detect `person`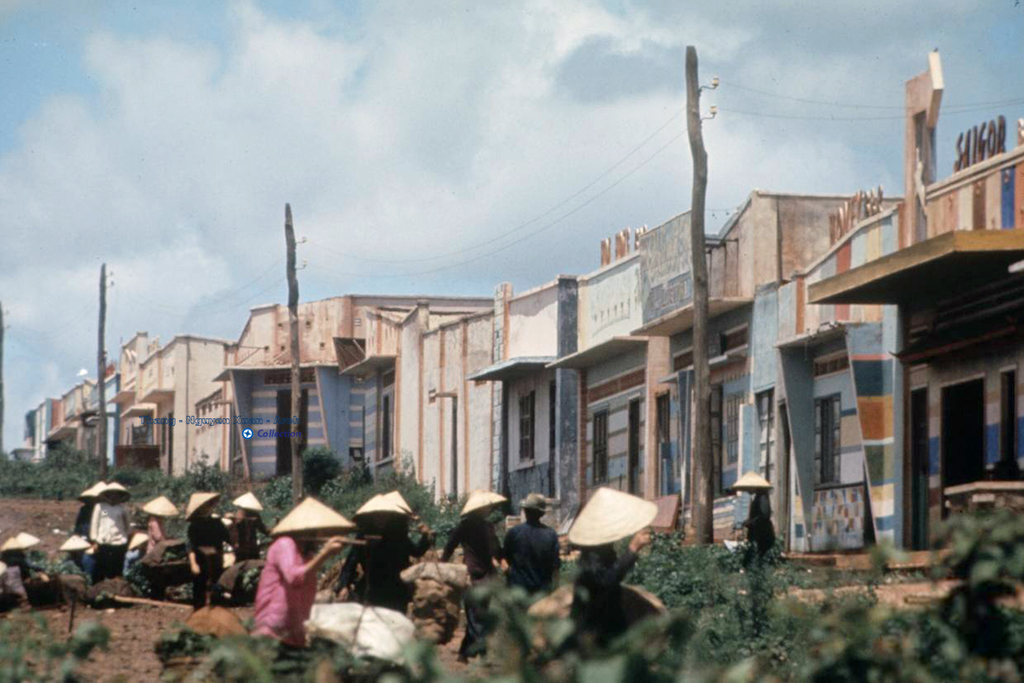
x1=344 y1=511 x2=434 y2=606
